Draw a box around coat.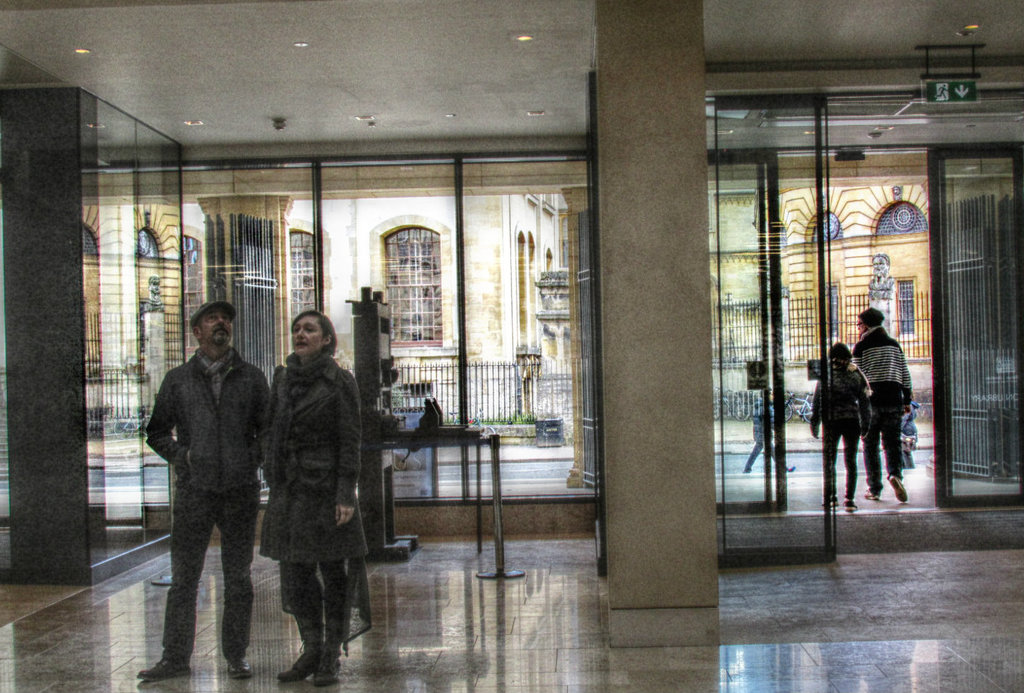
<region>147, 350, 271, 517</region>.
